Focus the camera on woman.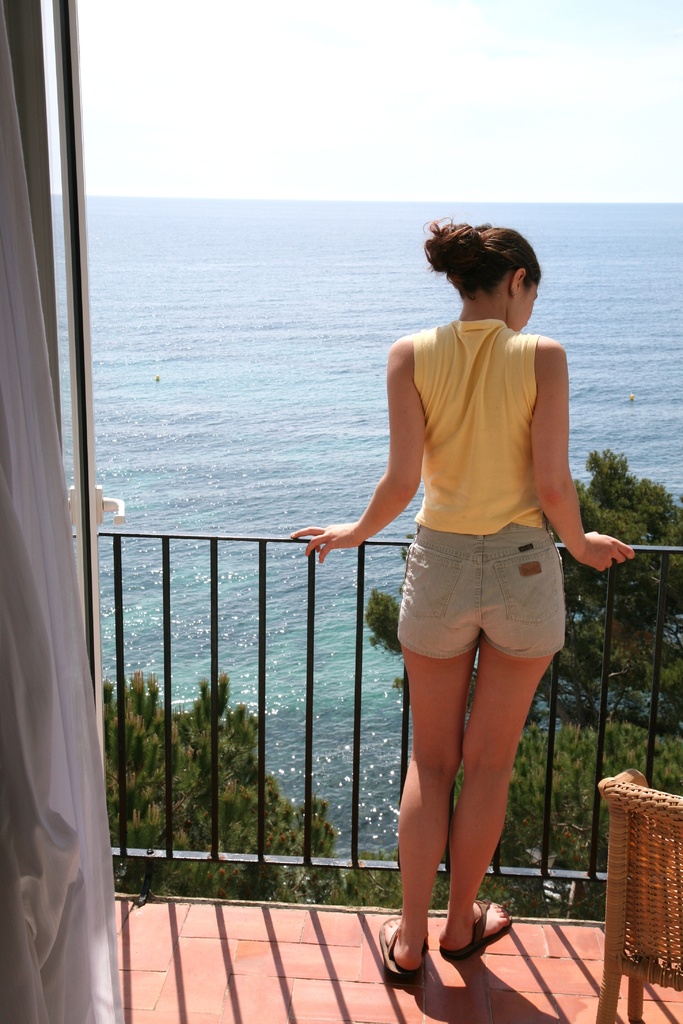
Focus region: BBox(286, 212, 635, 988).
